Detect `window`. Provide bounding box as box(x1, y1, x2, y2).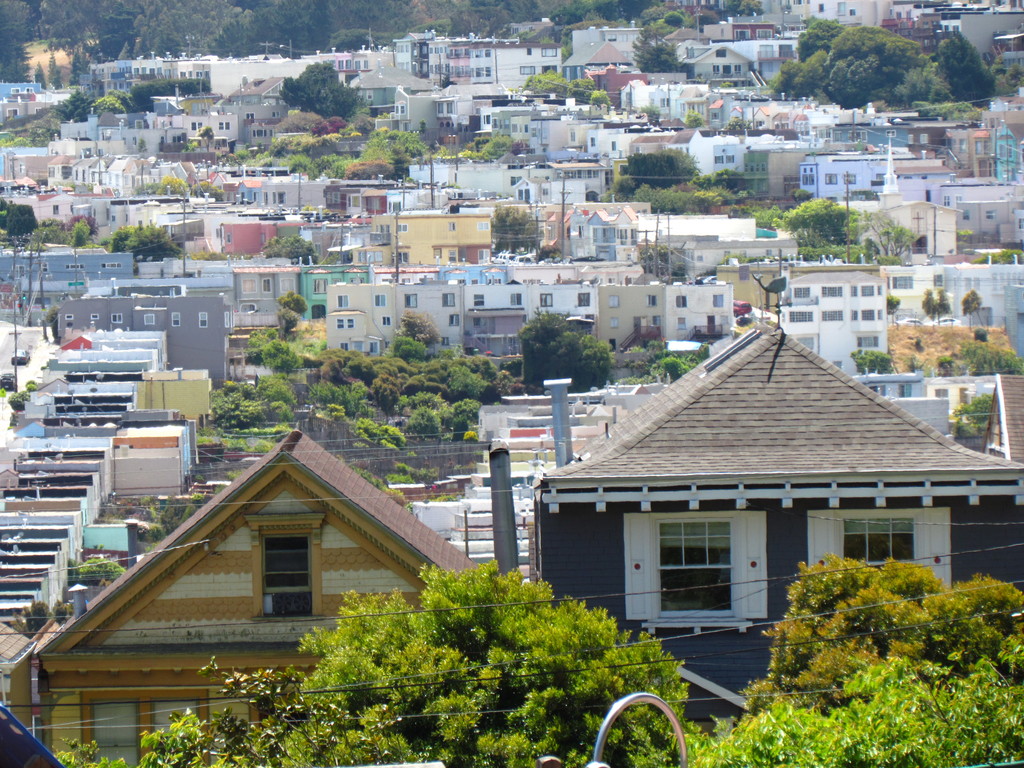
box(744, 164, 768, 174).
